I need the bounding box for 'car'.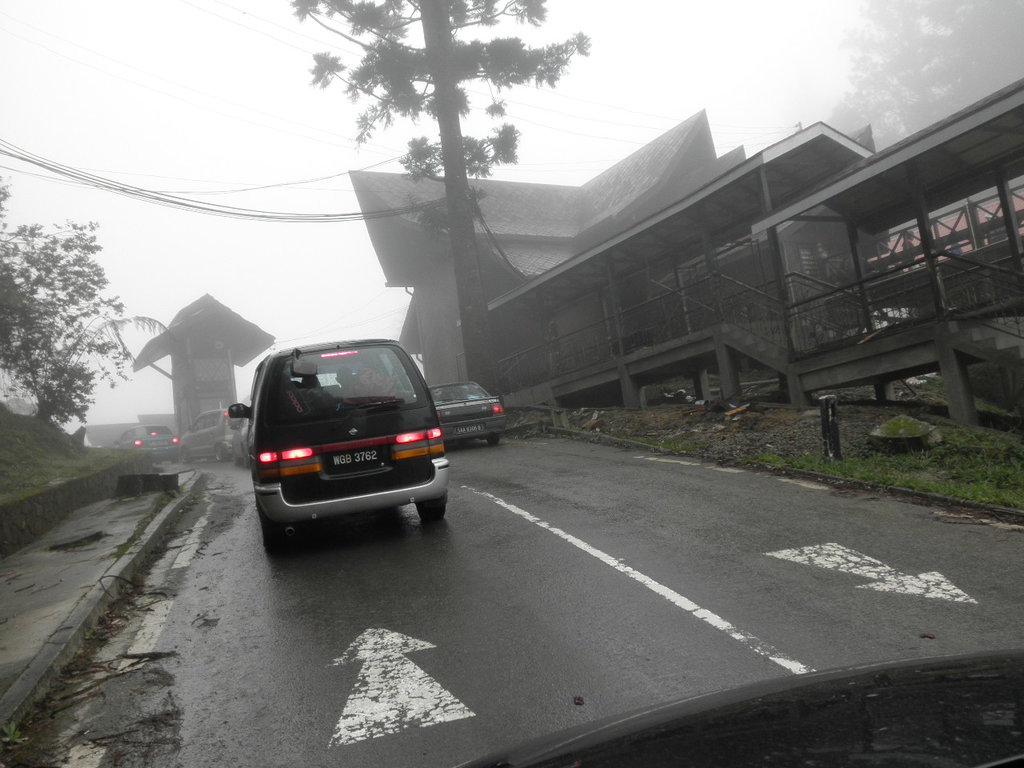
Here it is: {"left": 109, "top": 423, "right": 178, "bottom": 453}.
